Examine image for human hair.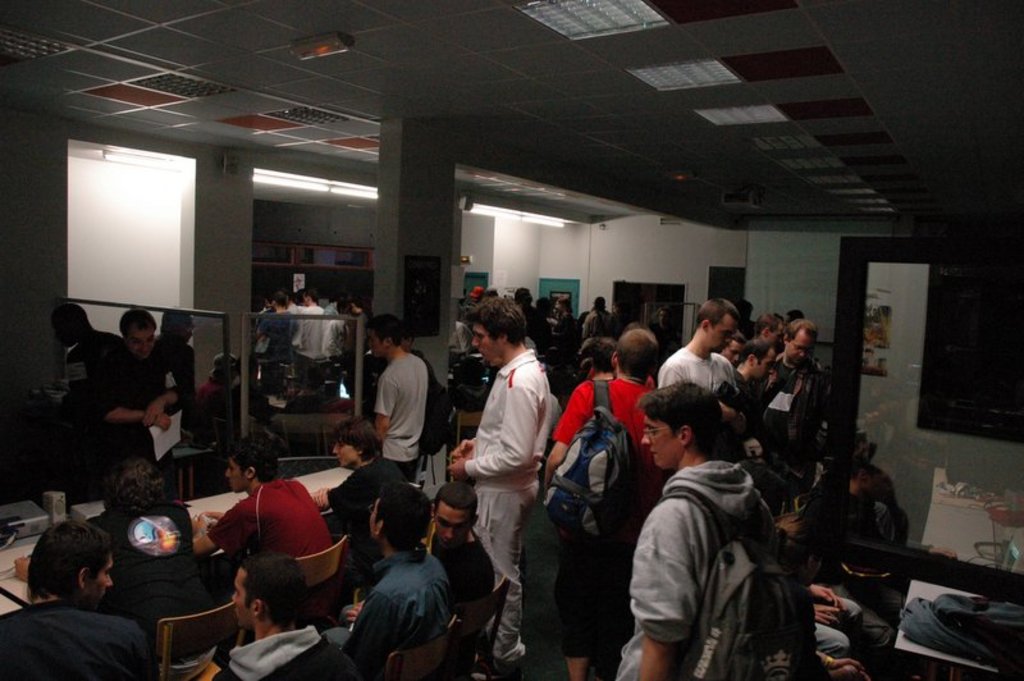
Examination result: bbox(786, 308, 806, 320).
